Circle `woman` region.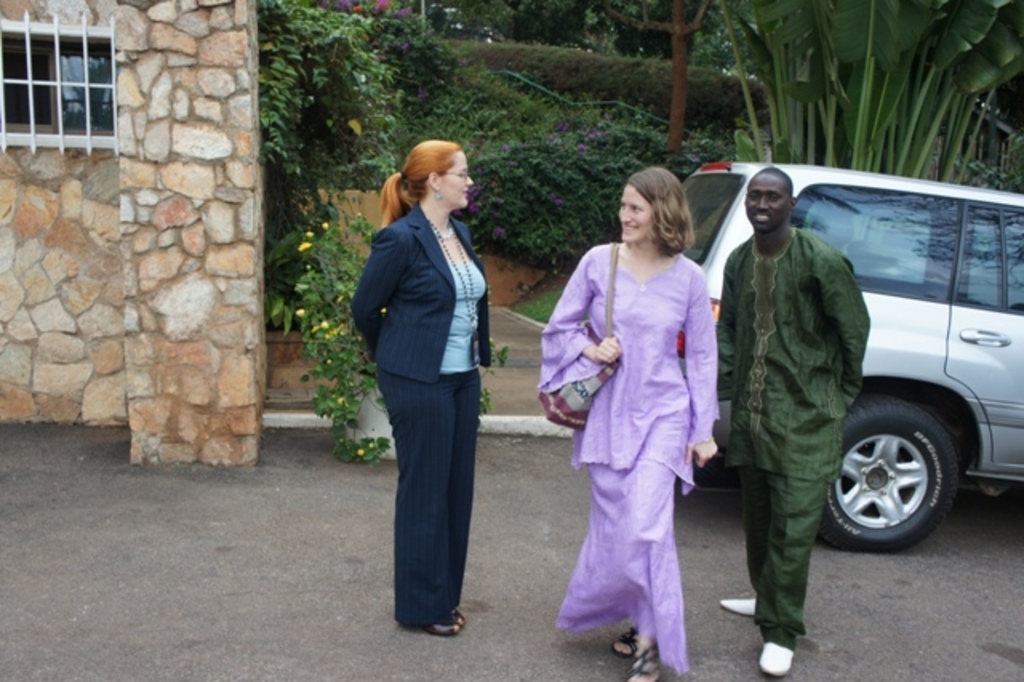
Region: [x1=550, y1=158, x2=730, y2=663].
